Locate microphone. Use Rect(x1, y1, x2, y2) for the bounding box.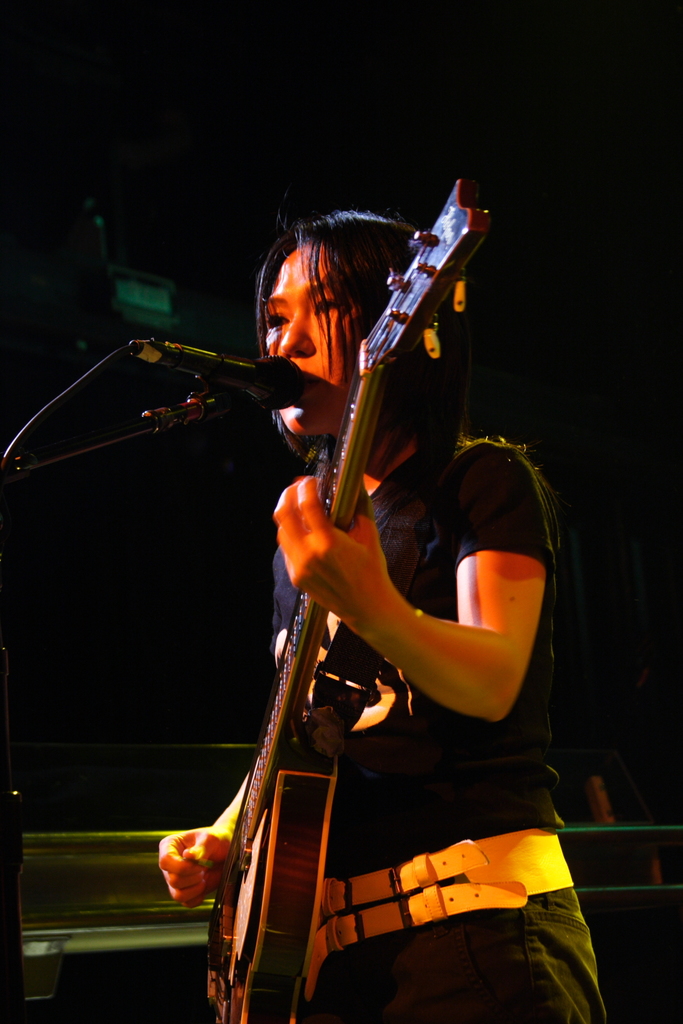
Rect(83, 328, 315, 429).
